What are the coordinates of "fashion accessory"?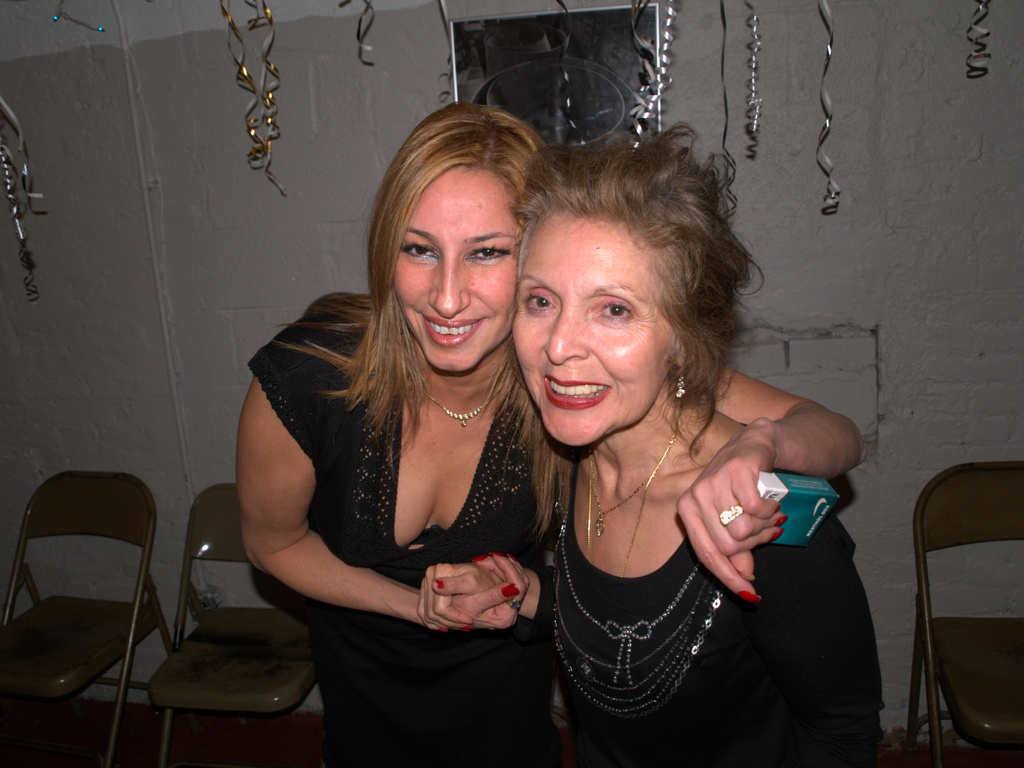
{"x1": 717, "y1": 507, "x2": 747, "y2": 530}.
